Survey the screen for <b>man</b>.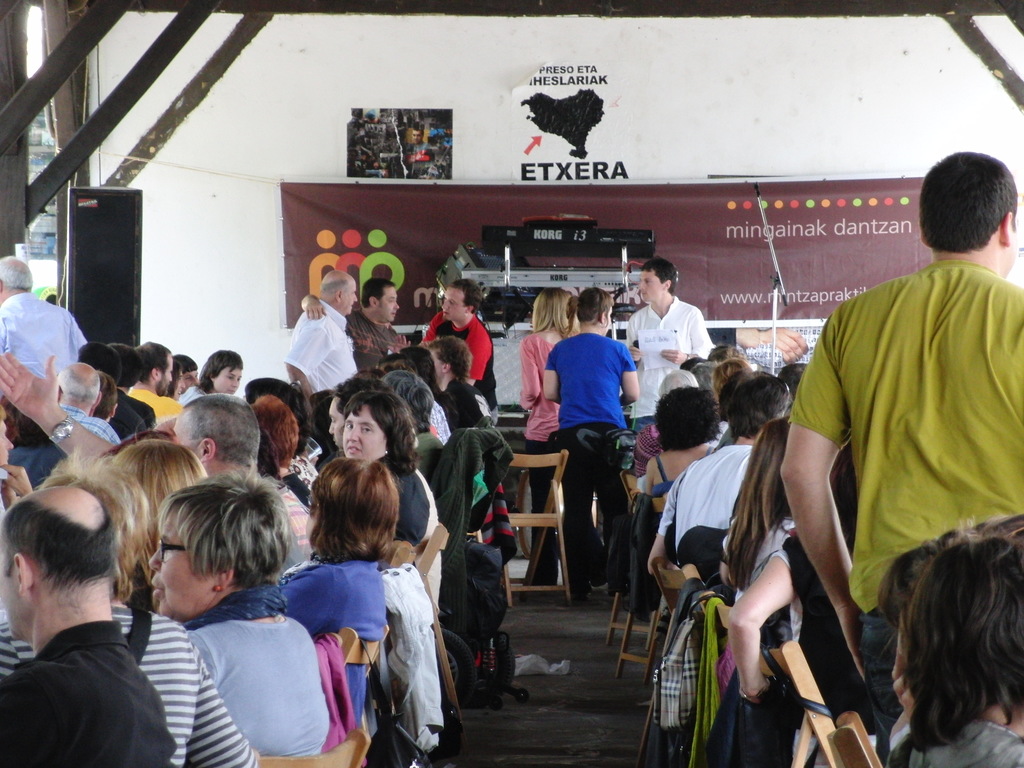
Survey found: 417,275,502,427.
